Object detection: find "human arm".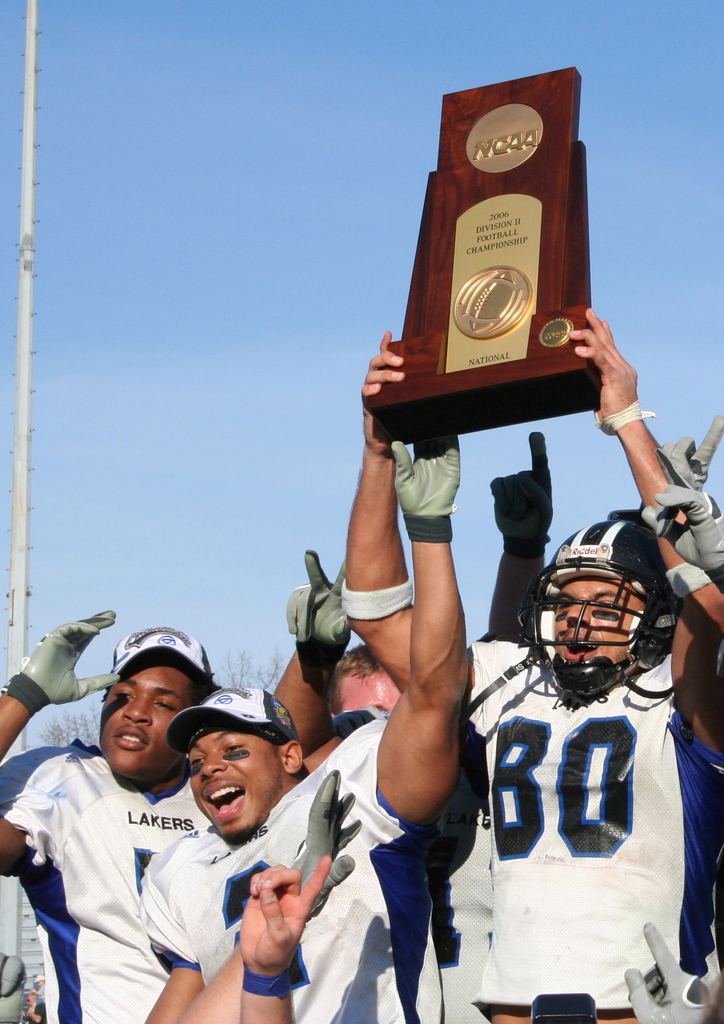
[0, 602, 132, 901].
